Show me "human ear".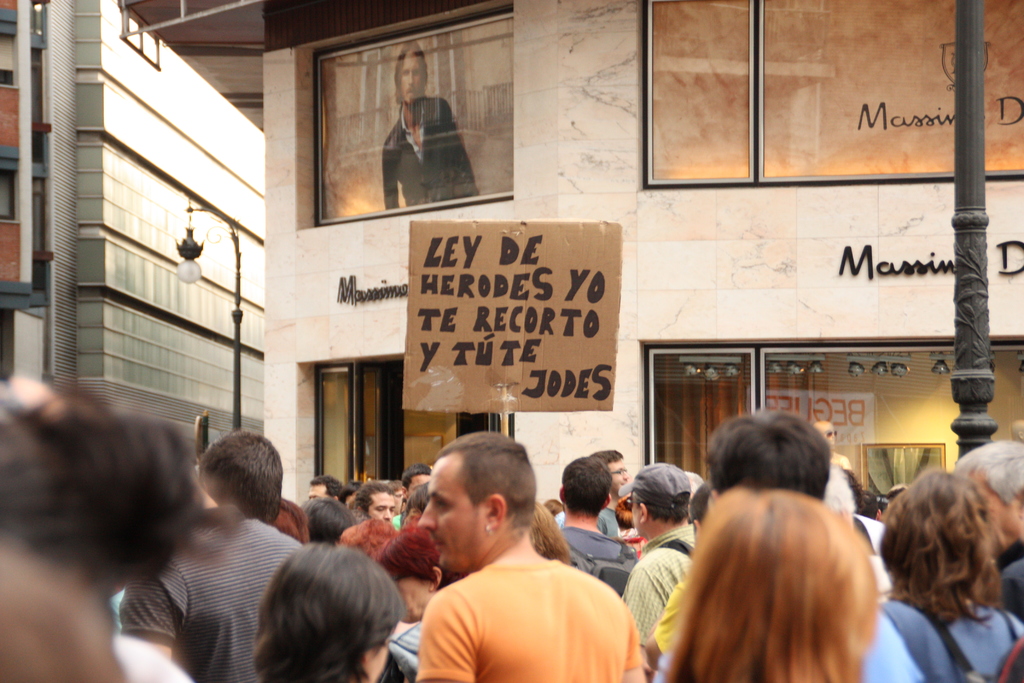
"human ear" is here: 426,566,444,591.
